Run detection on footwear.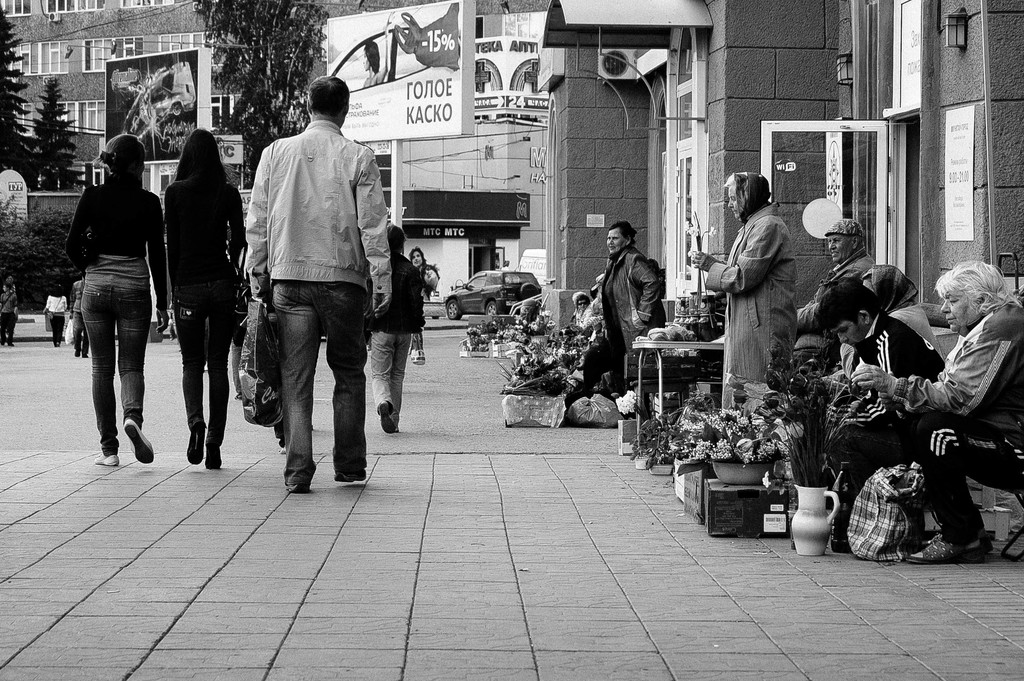
Result: 95 450 118 462.
